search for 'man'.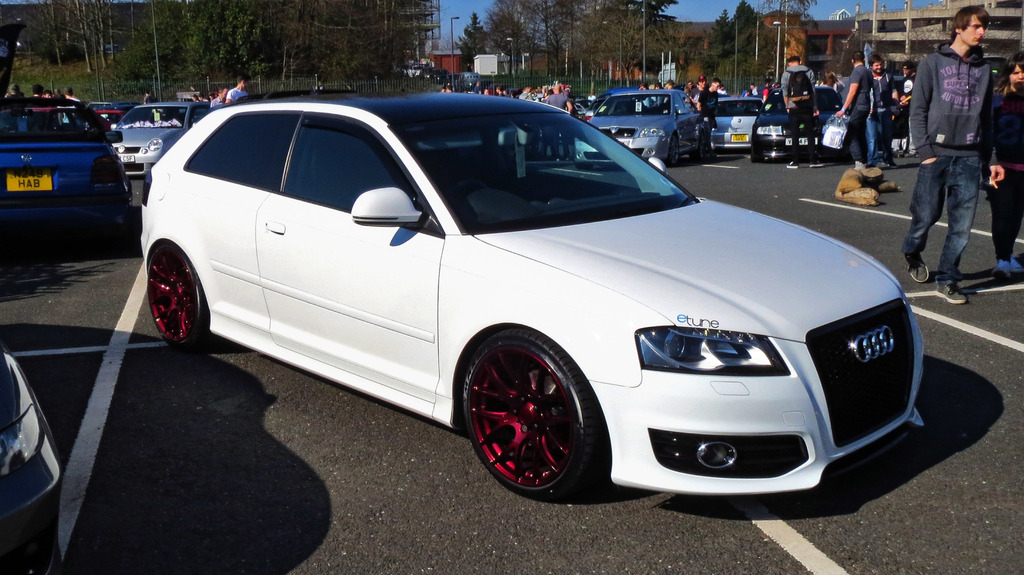
Found at (836, 52, 876, 168).
